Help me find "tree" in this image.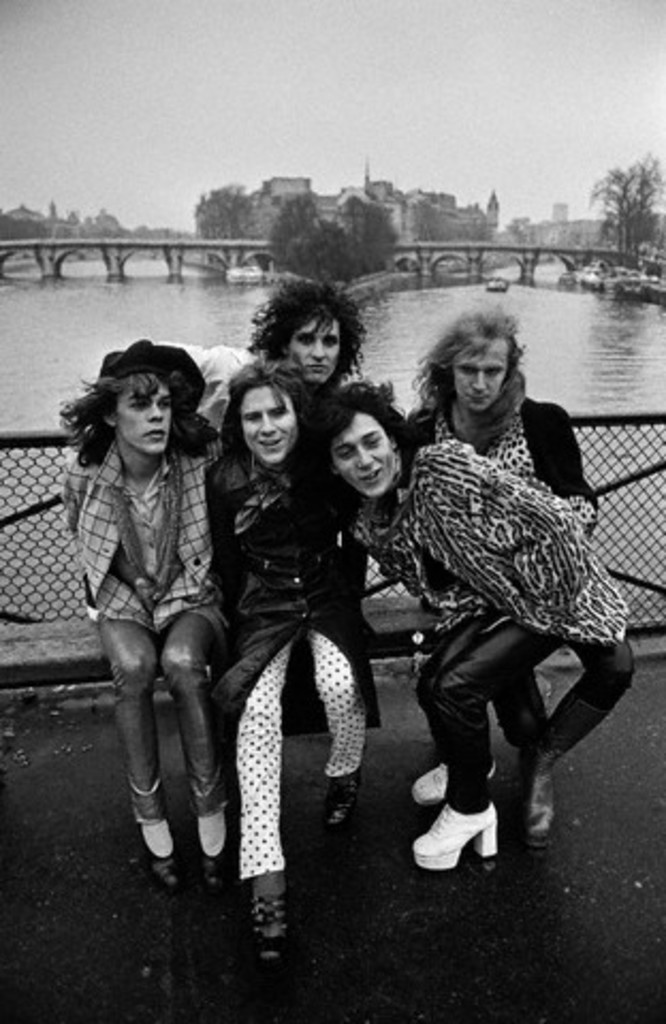
Found it: {"x1": 211, "y1": 181, "x2": 254, "y2": 237}.
